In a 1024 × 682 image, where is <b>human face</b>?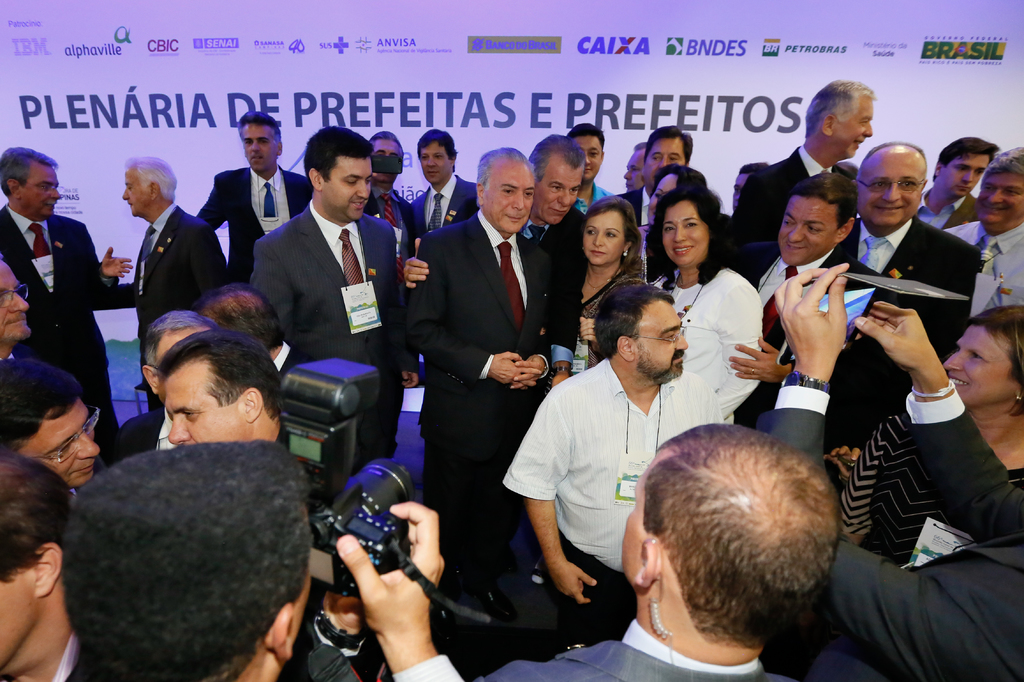
bbox=[620, 152, 640, 195].
